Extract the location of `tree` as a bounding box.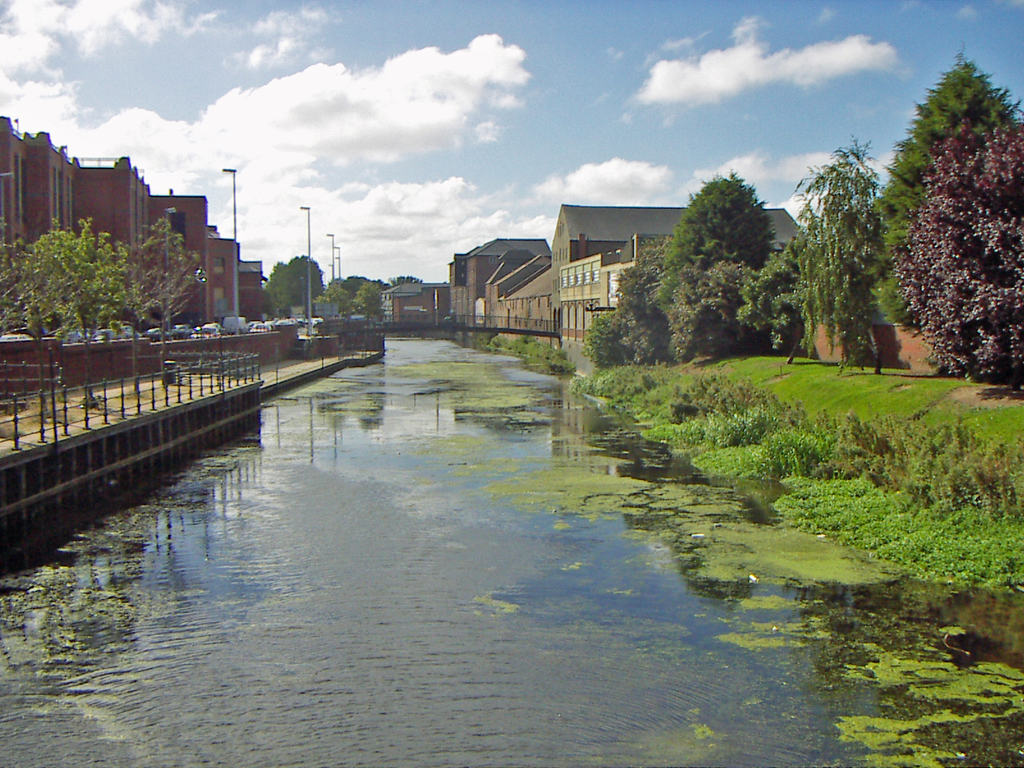
{"x1": 313, "y1": 282, "x2": 346, "y2": 315}.
